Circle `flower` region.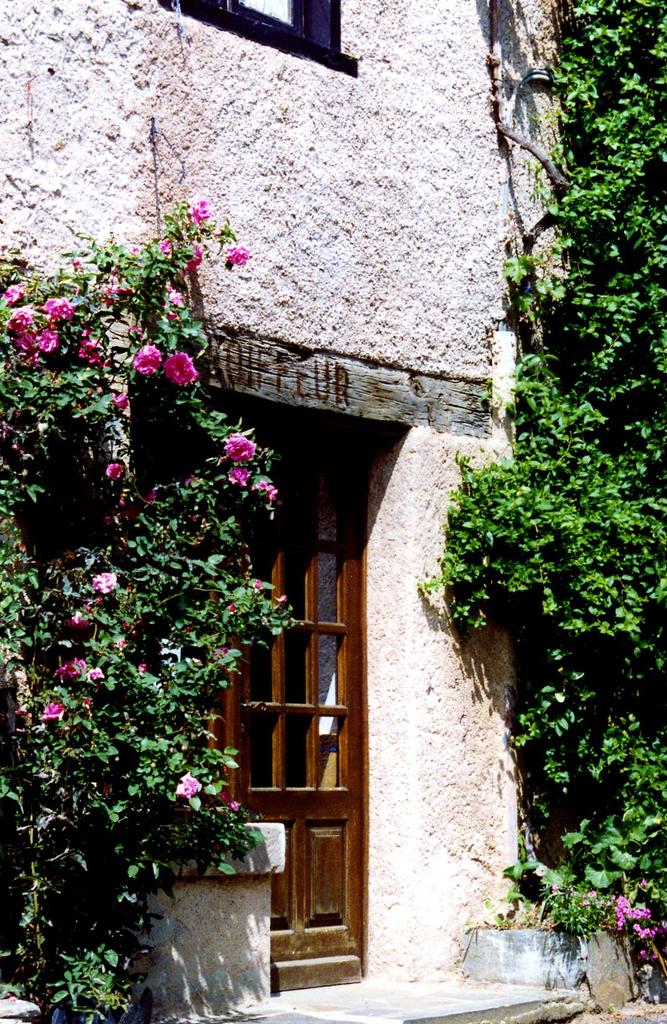
Region: 102/283/131/305.
